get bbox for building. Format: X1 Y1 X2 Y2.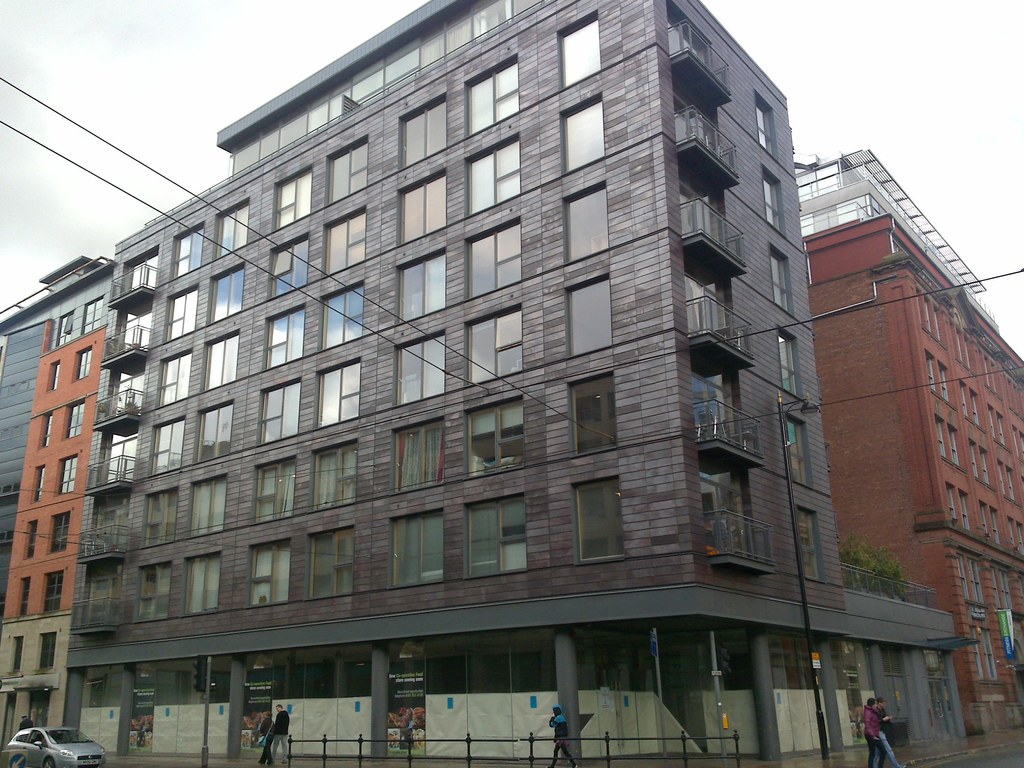
0 257 121 760.
